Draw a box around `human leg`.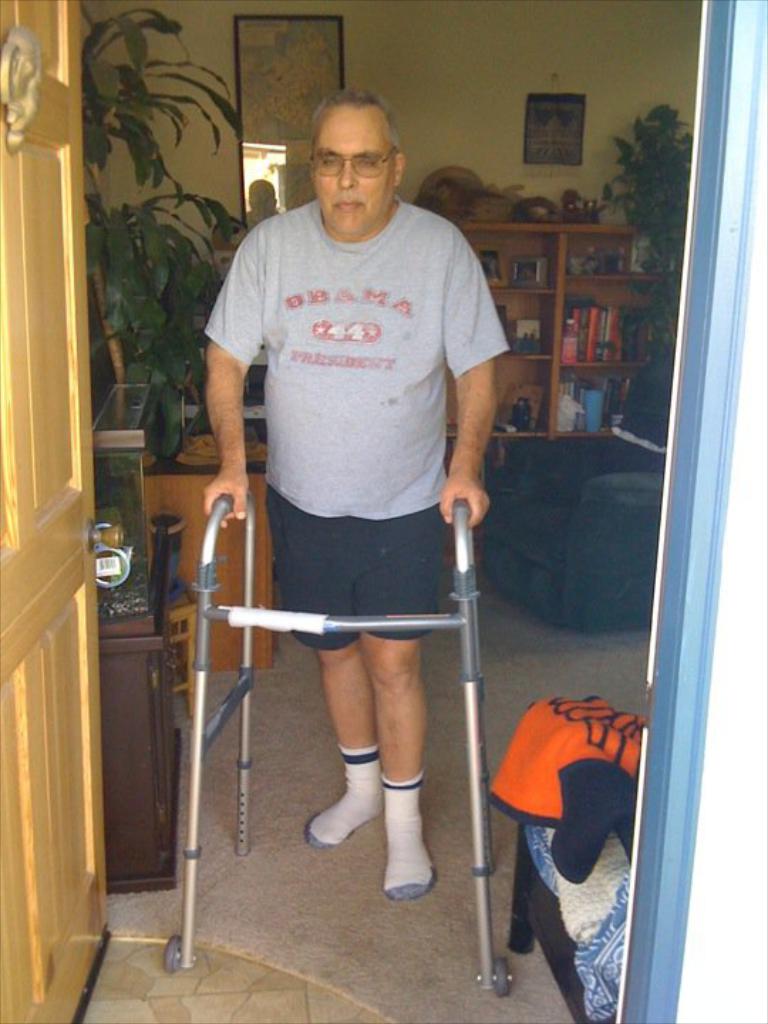
BBox(293, 643, 385, 849).
